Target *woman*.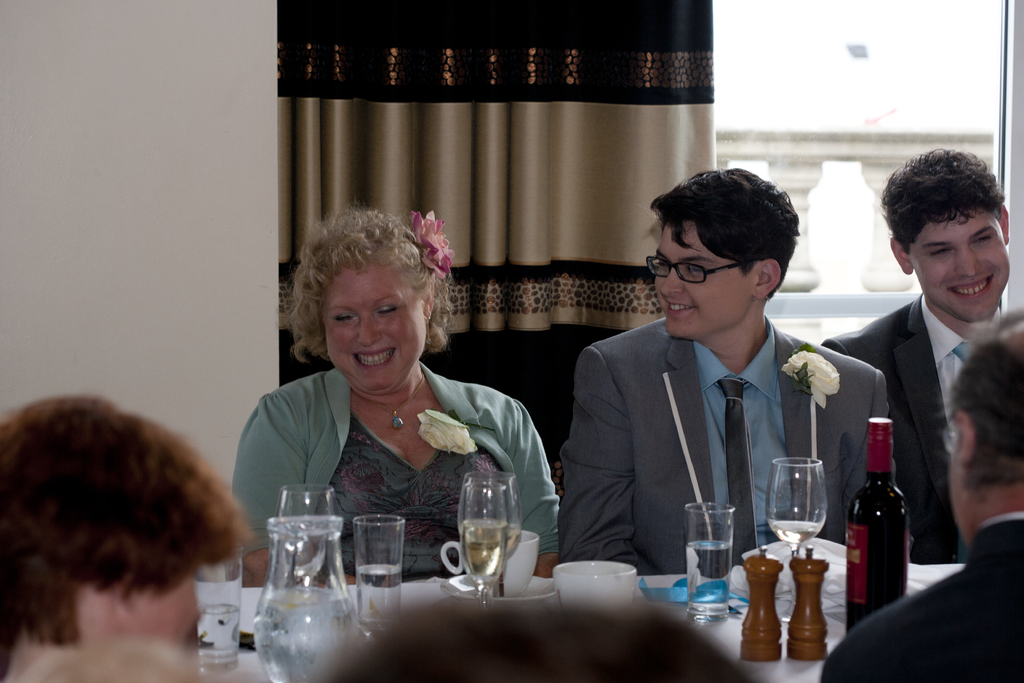
Target region: 228:214:560:600.
